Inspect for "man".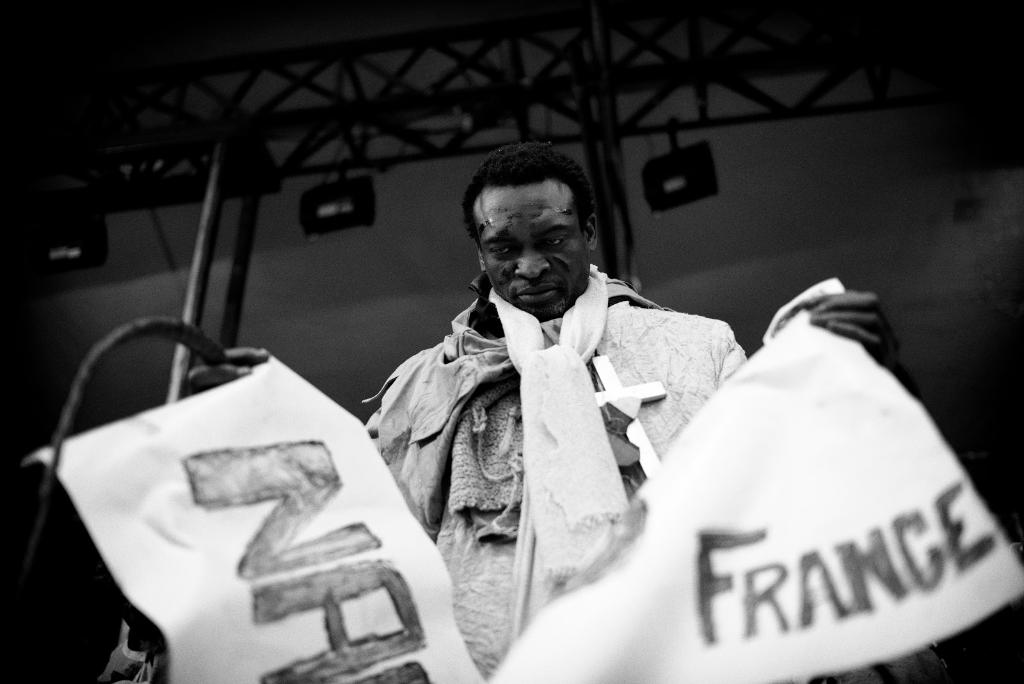
Inspection: bbox(345, 146, 761, 683).
